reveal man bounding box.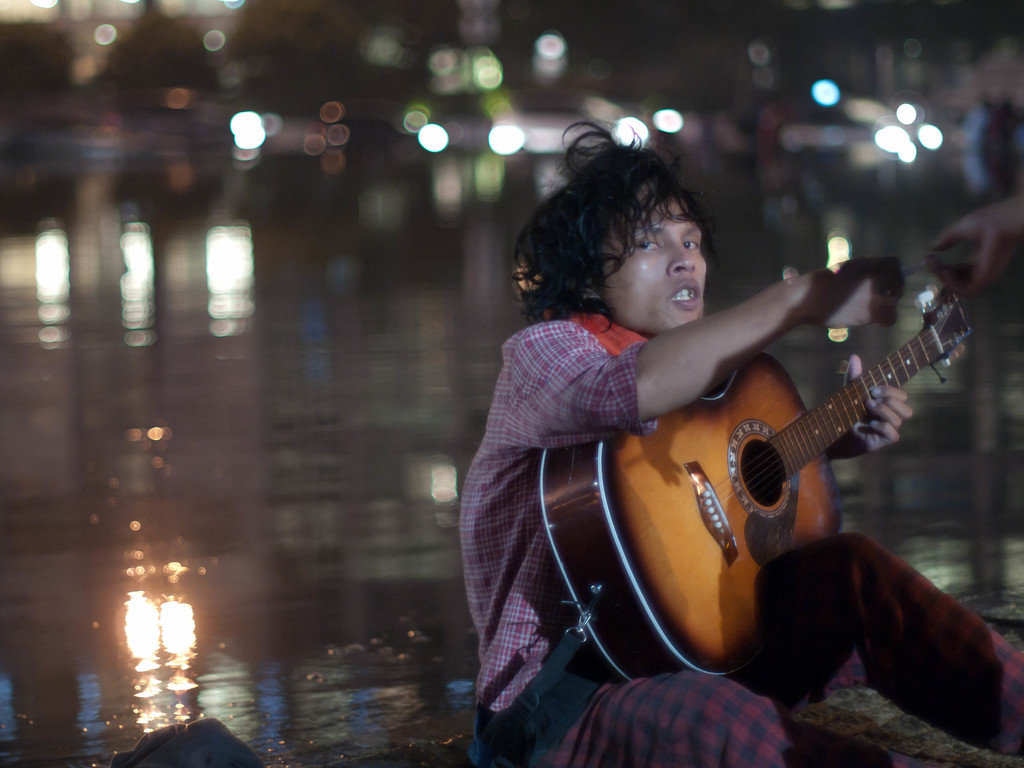
Revealed: crop(437, 142, 1018, 743).
